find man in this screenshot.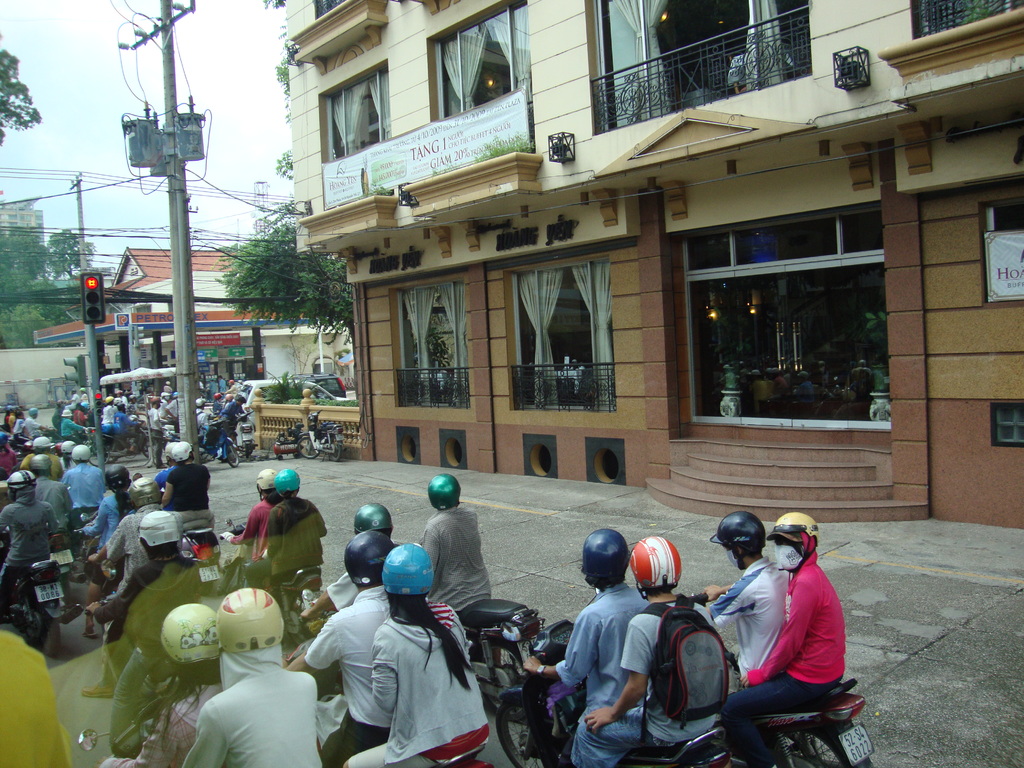
The bounding box for man is 195/396/212/436.
